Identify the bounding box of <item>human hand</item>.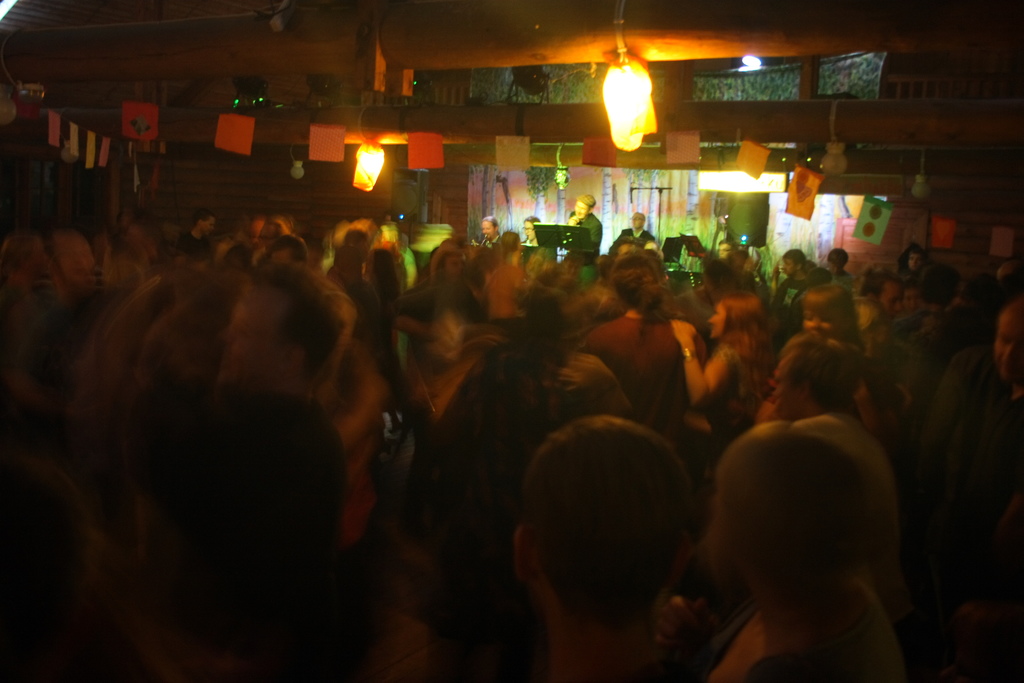
557, 349, 616, 388.
